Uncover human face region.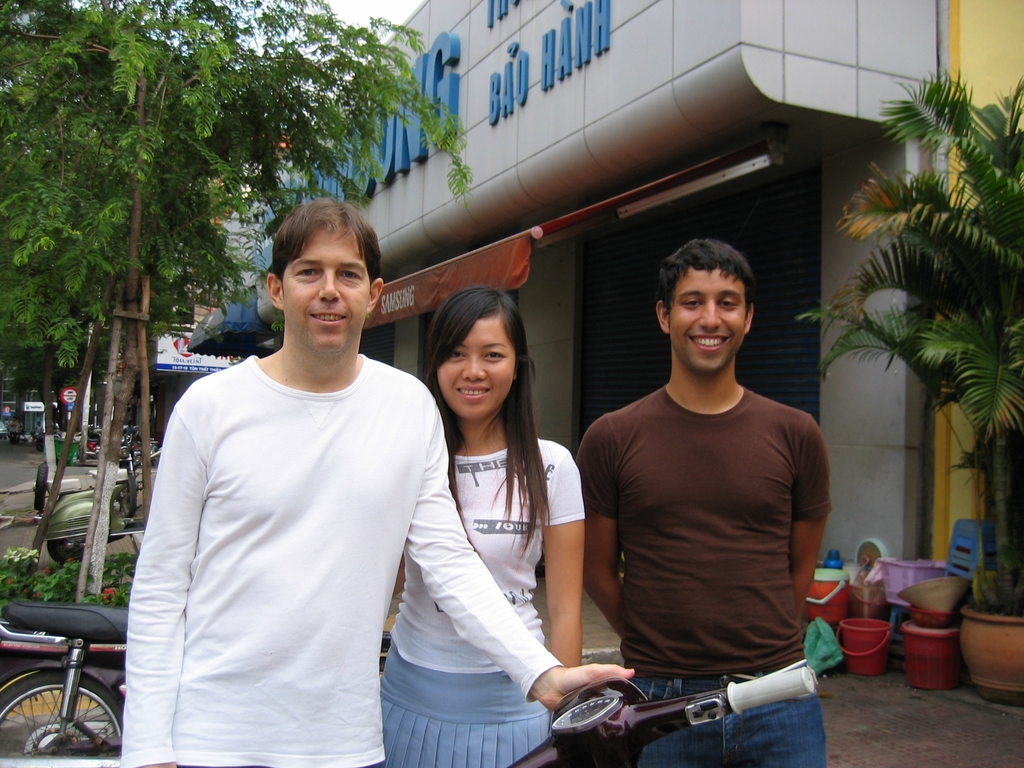
Uncovered: detection(436, 314, 517, 419).
